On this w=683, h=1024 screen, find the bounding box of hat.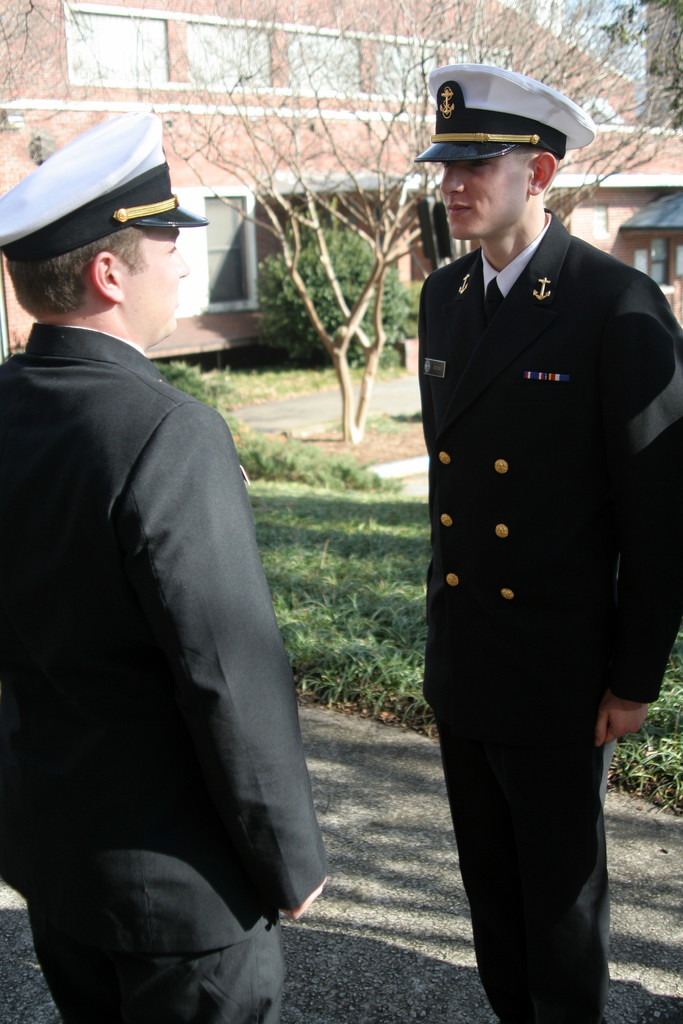
Bounding box: x1=407 y1=61 x2=602 y2=166.
